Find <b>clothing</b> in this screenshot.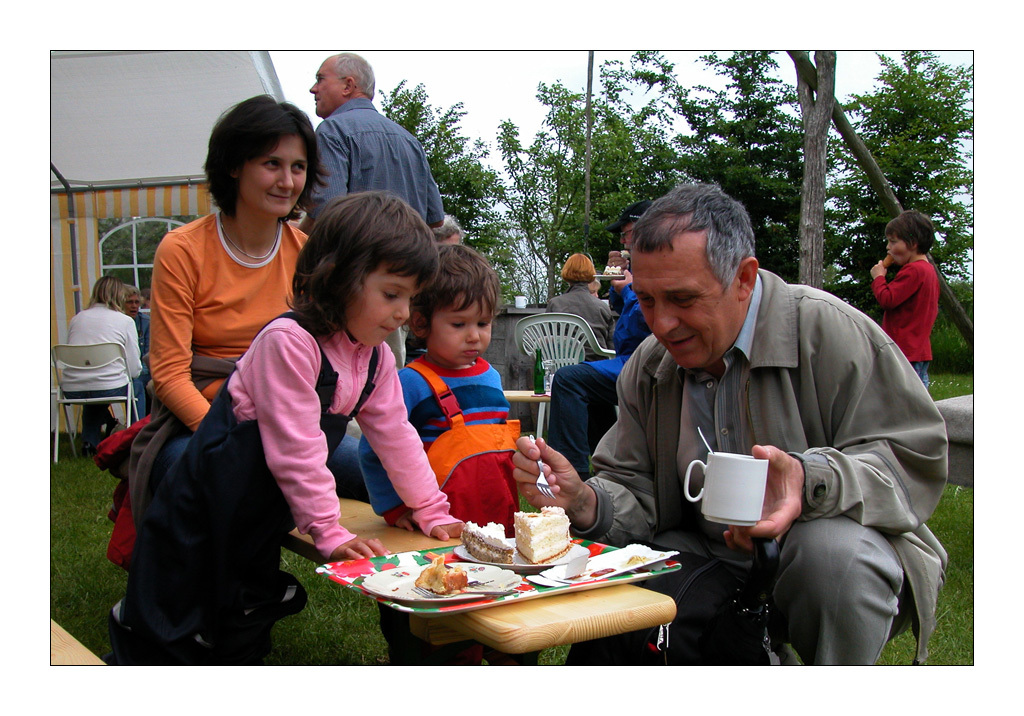
The bounding box for <b>clothing</b> is l=886, t=242, r=960, b=351.
